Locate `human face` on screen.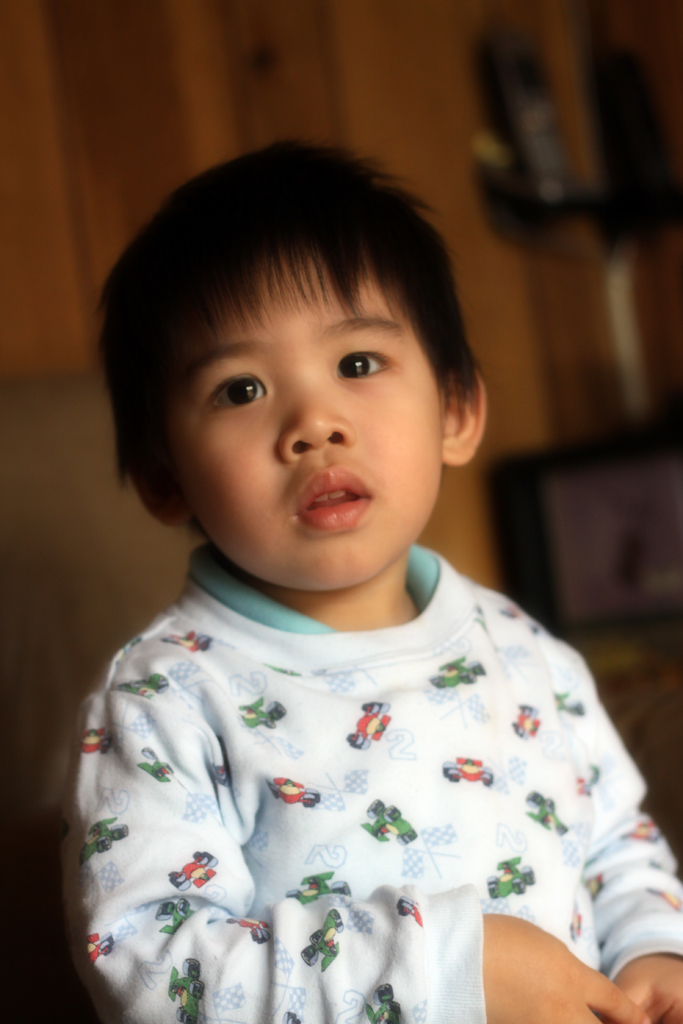
On screen at left=170, top=243, right=441, bottom=589.
